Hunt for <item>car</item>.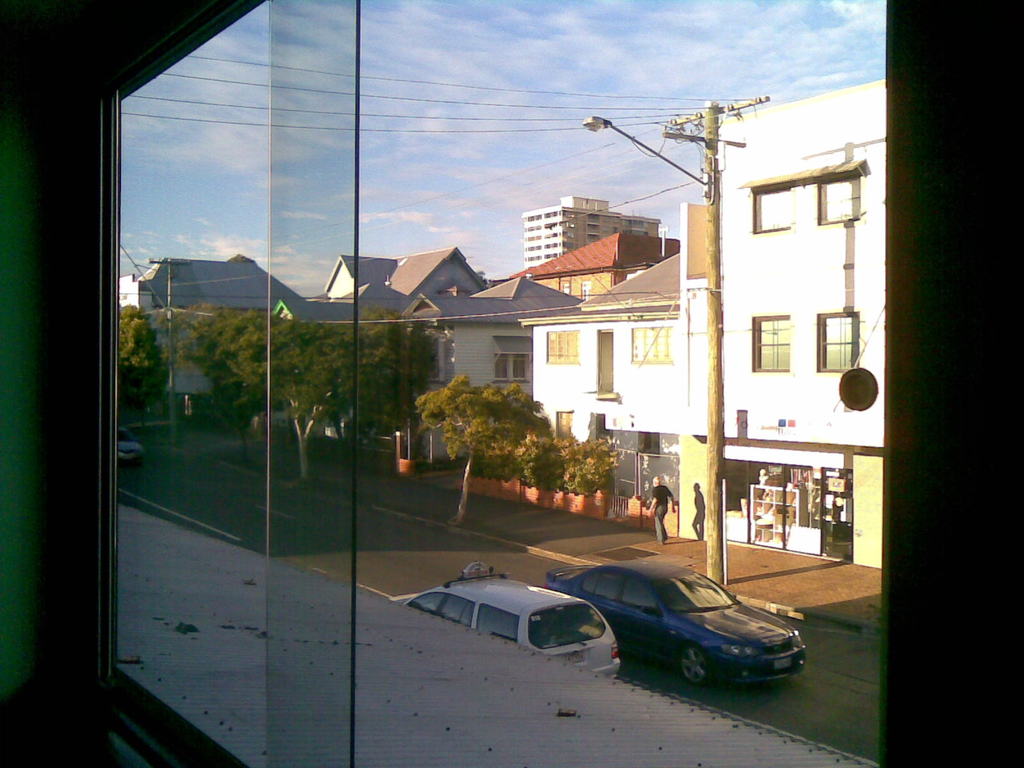
Hunted down at [x1=117, y1=422, x2=144, y2=465].
